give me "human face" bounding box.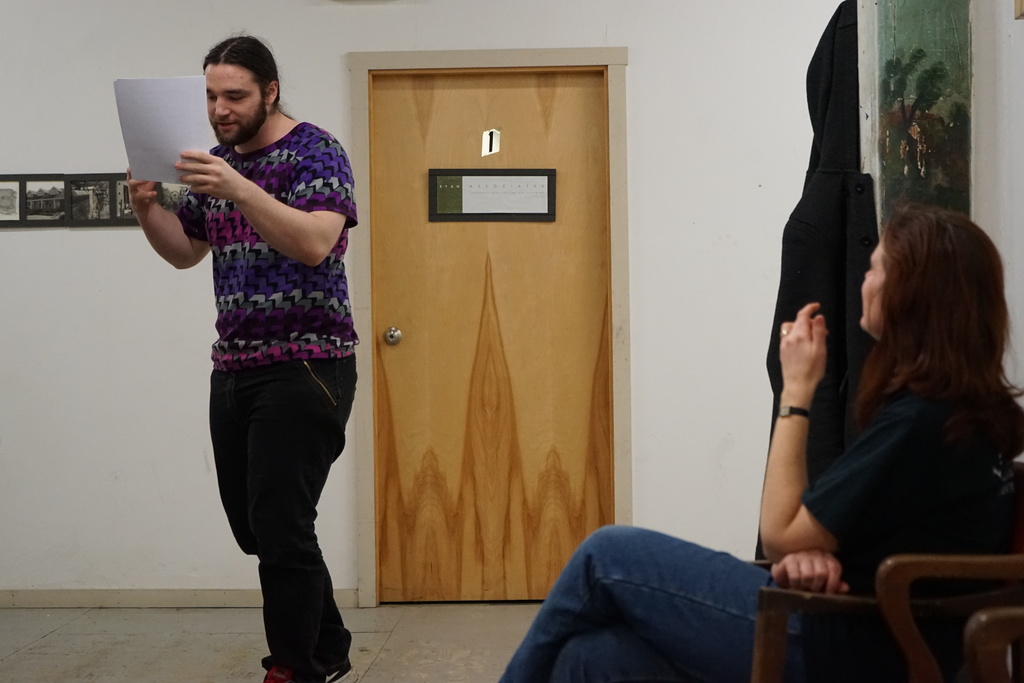
(860, 238, 886, 329).
